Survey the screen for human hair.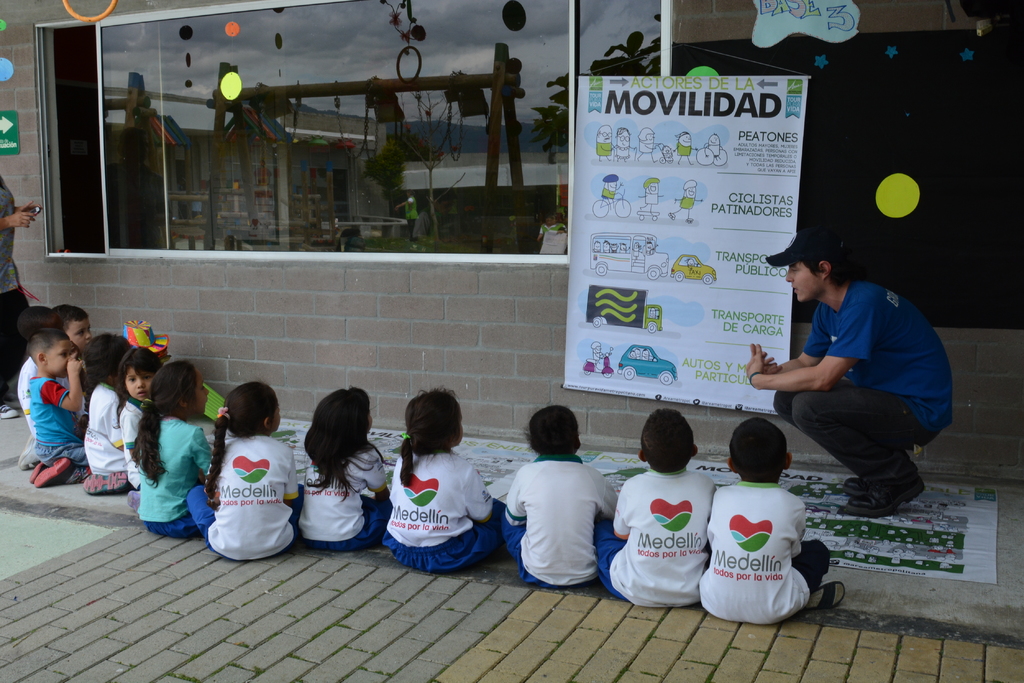
Survey found: rect(17, 306, 50, 328).
